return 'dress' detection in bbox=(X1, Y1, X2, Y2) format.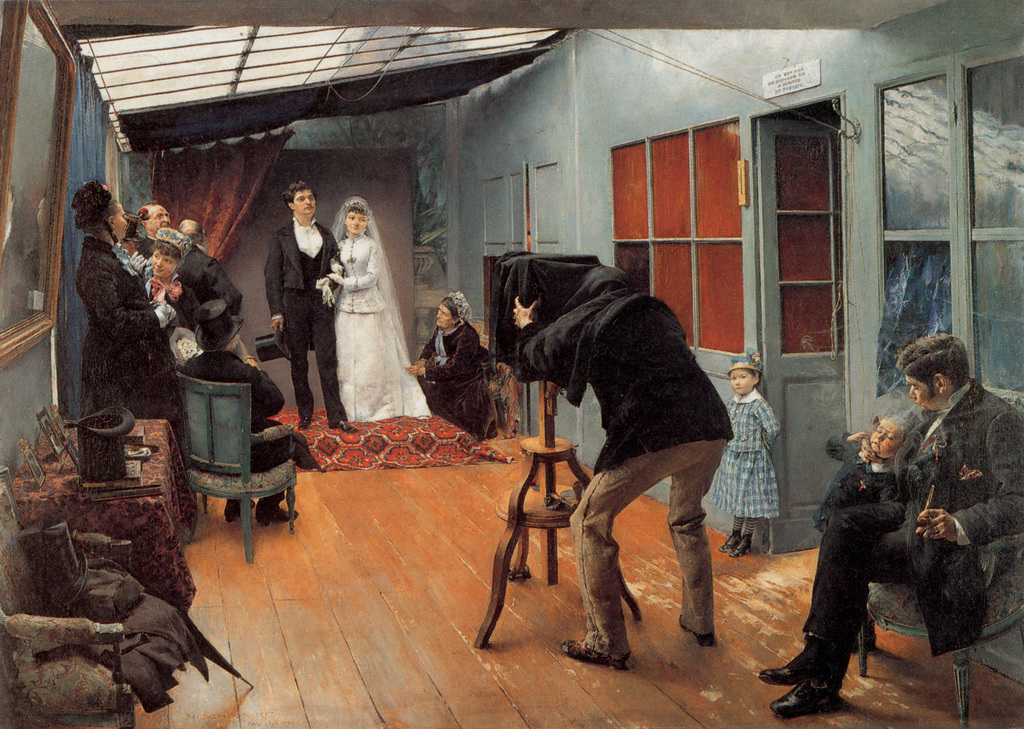
bbox=(419, 322, 500, 443).
